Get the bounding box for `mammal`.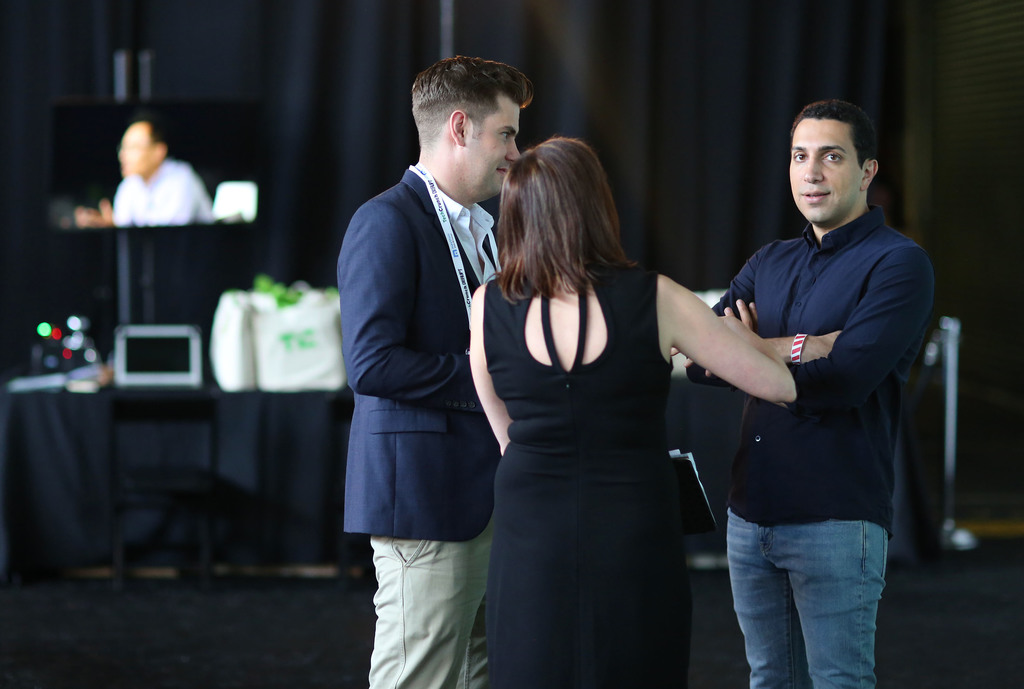
Rect(468, 136, 797, 688).
